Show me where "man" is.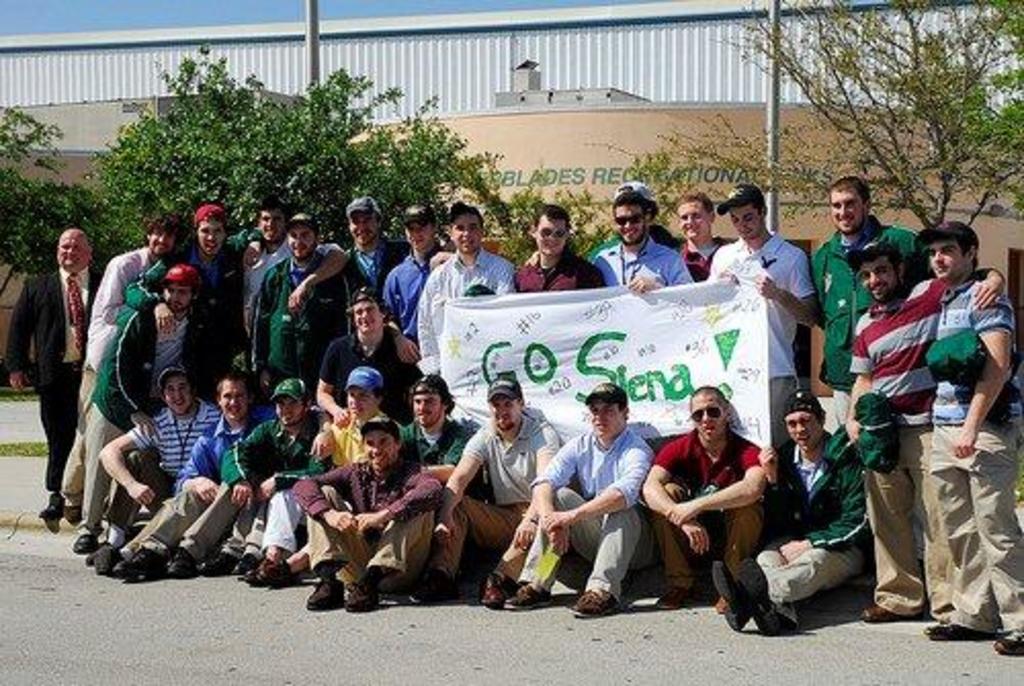
"man" is at (121, 377, 264, 577).
